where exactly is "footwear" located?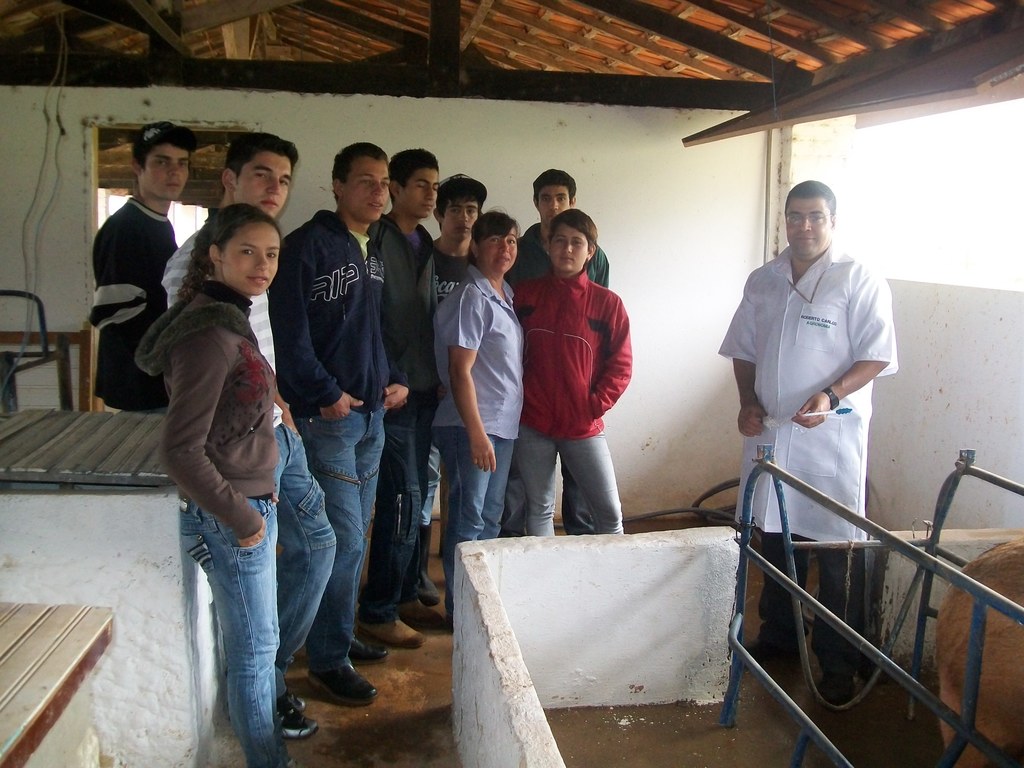
Its bounding box is <region>351, 631, 390, 671</region>.
